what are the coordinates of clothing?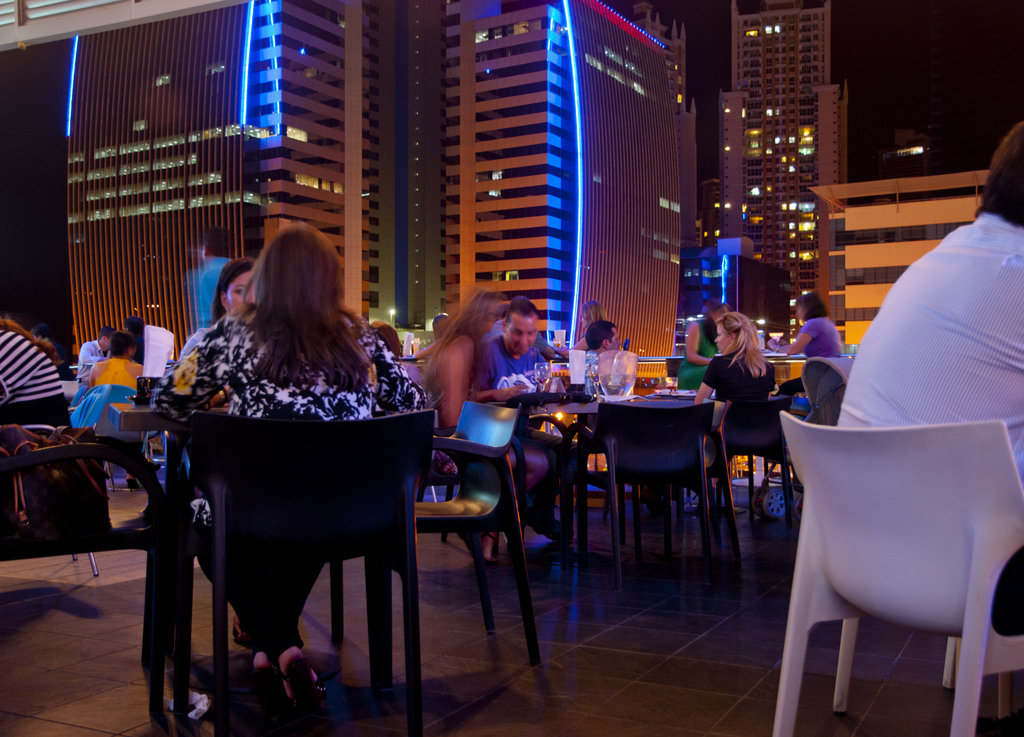
l=74, t=335, r=100, b=387.
